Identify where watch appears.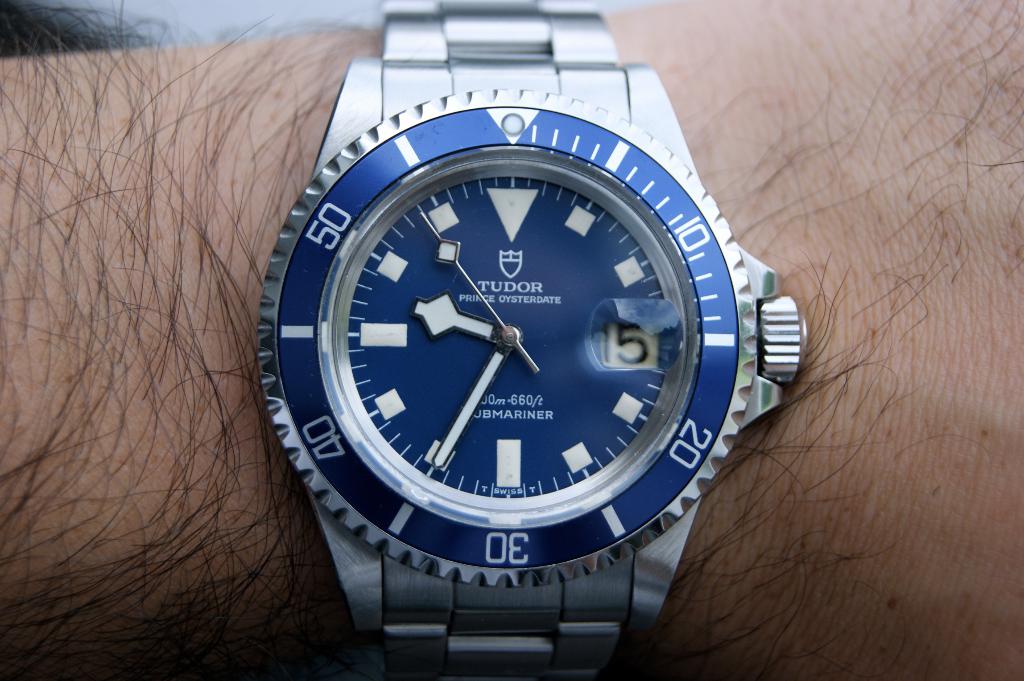
Appears at {"x1": 260, "y1": 0, "x2": 808, "y2": 680}.
